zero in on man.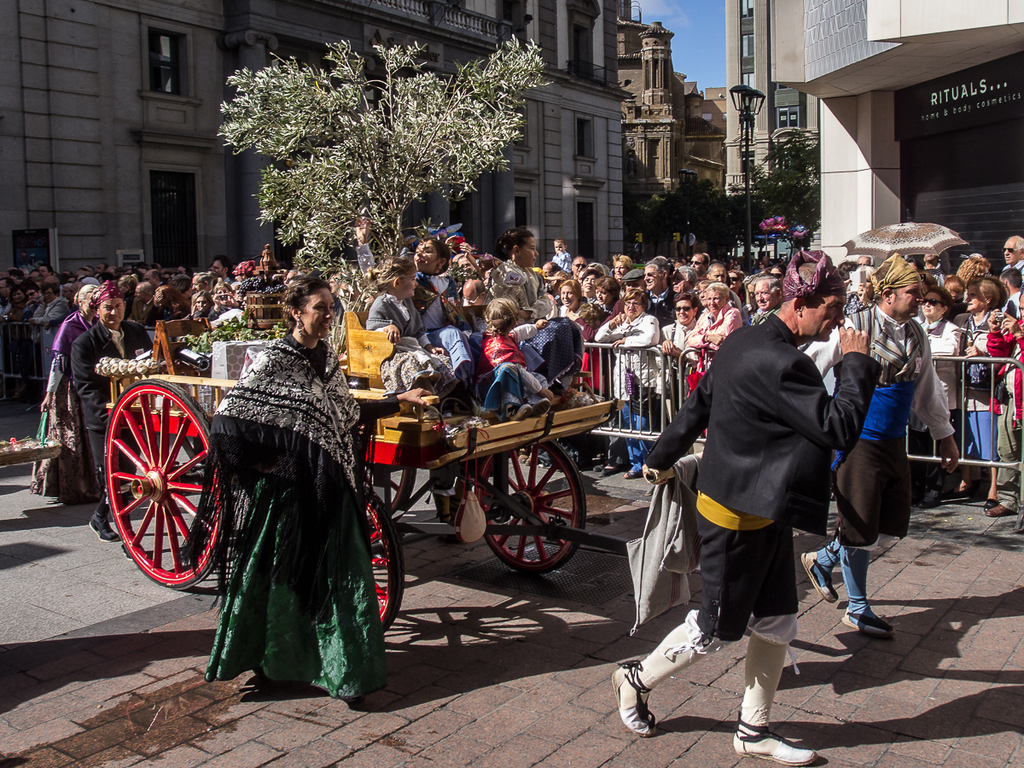
Zeroed in: [x1=608, y1=258, x2=876, y2=767].
